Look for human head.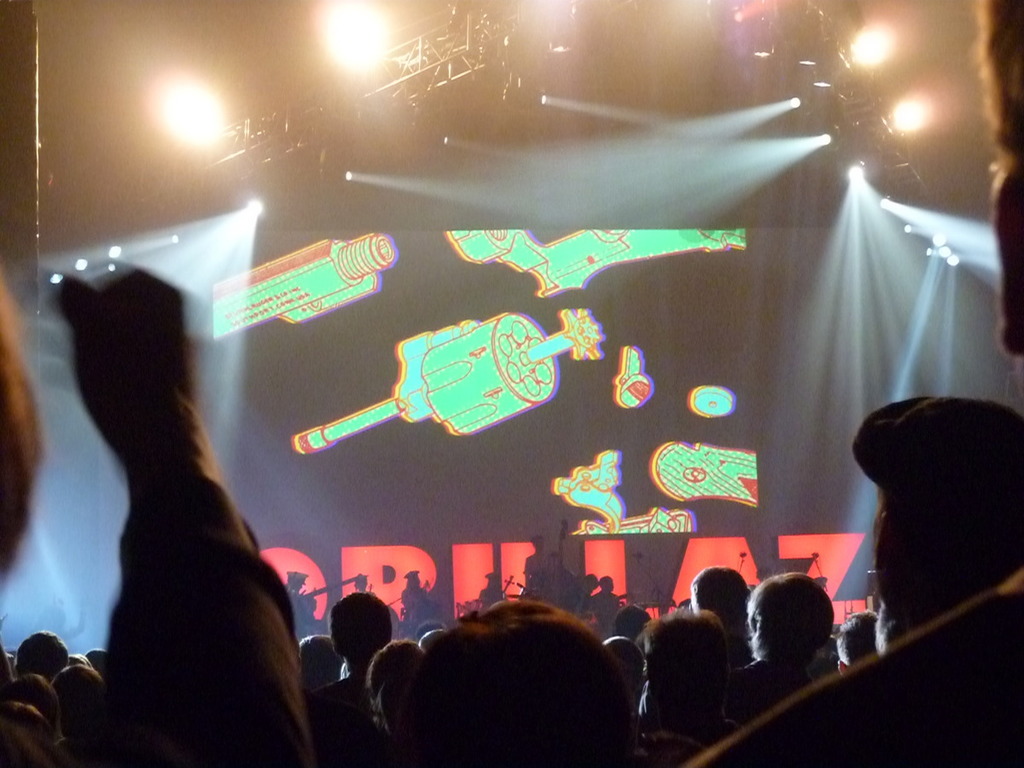
Found: [x1=486, y1=570, x2=499, y2=587].
